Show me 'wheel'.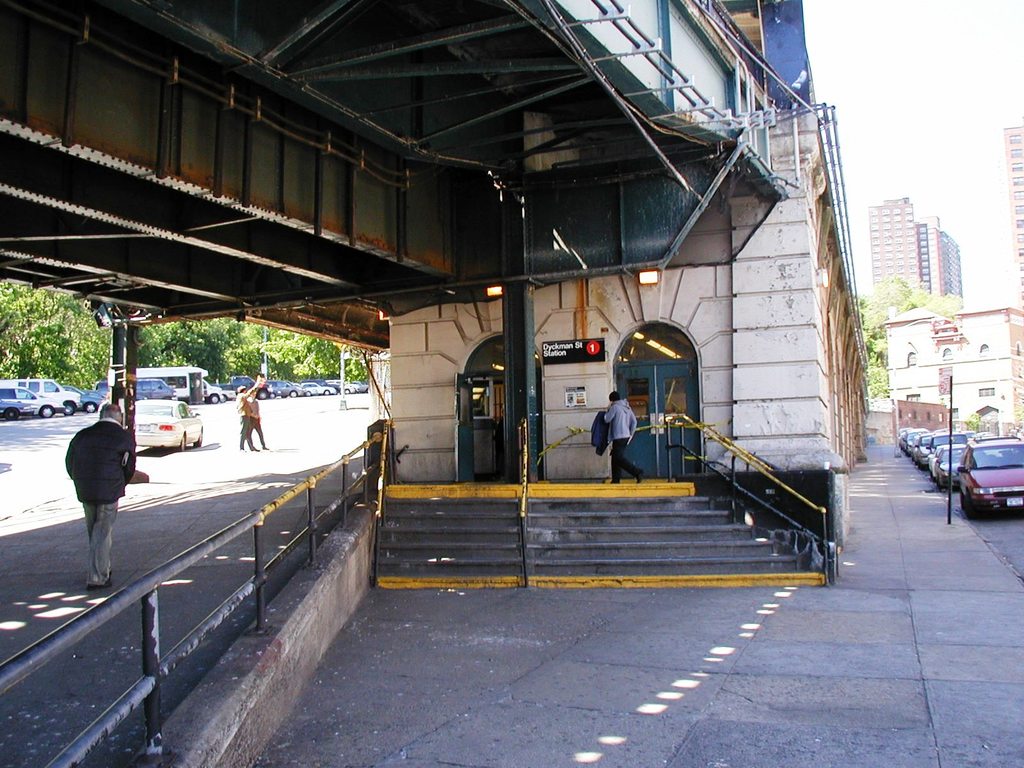
'wheel' is here: {"x1": 193, "y1": 431, "x2": 204, "y2": 446}.
